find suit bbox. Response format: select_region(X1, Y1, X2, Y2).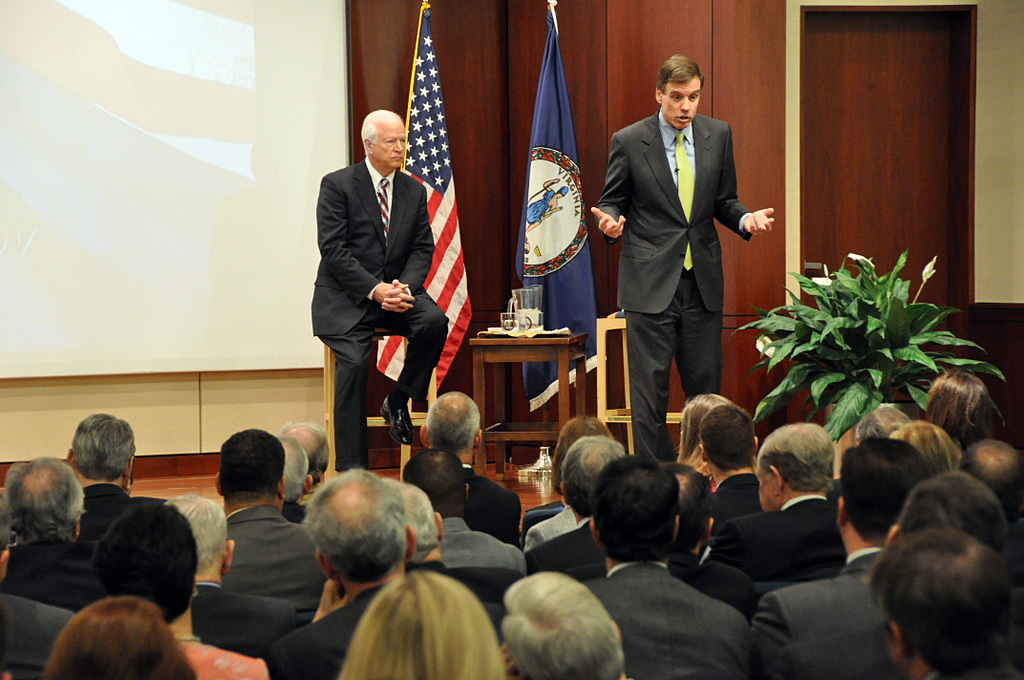
select_region(608, 57, 770, 453).
